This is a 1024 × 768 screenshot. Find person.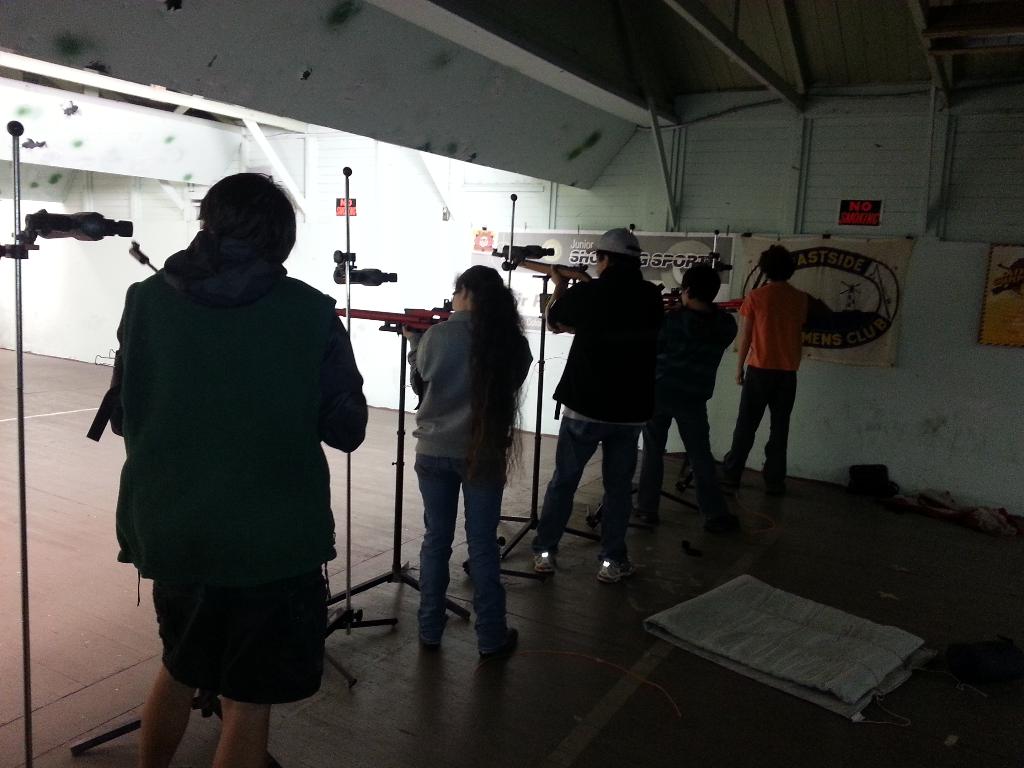
Bounding box: <box>721,242,822,493</box>.
